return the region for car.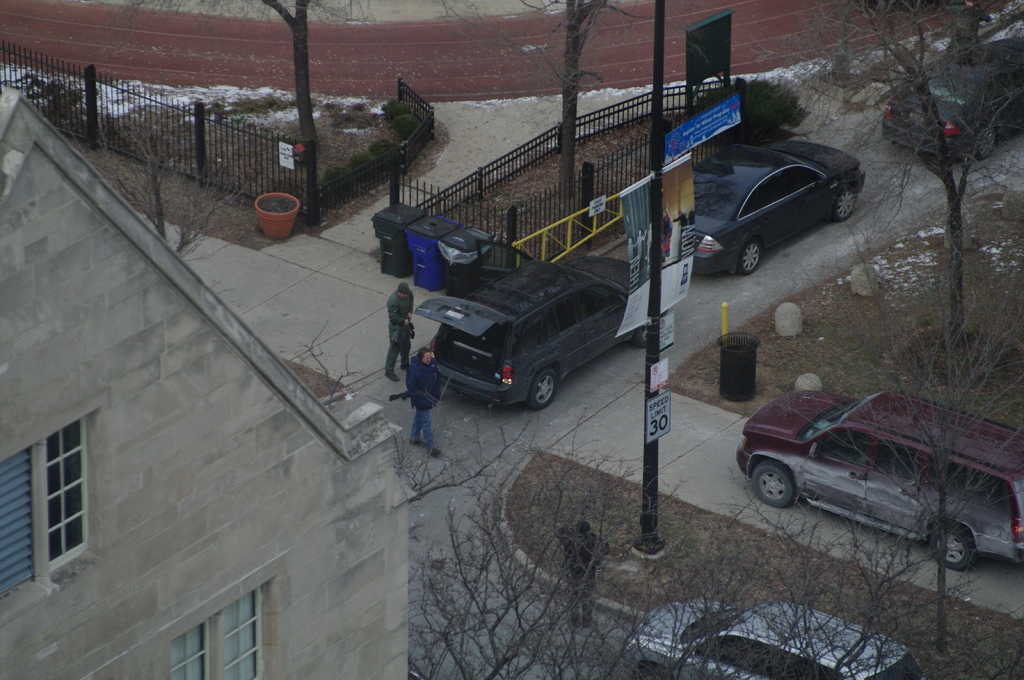
(left=413, top=247, right=655, bottom=413).
